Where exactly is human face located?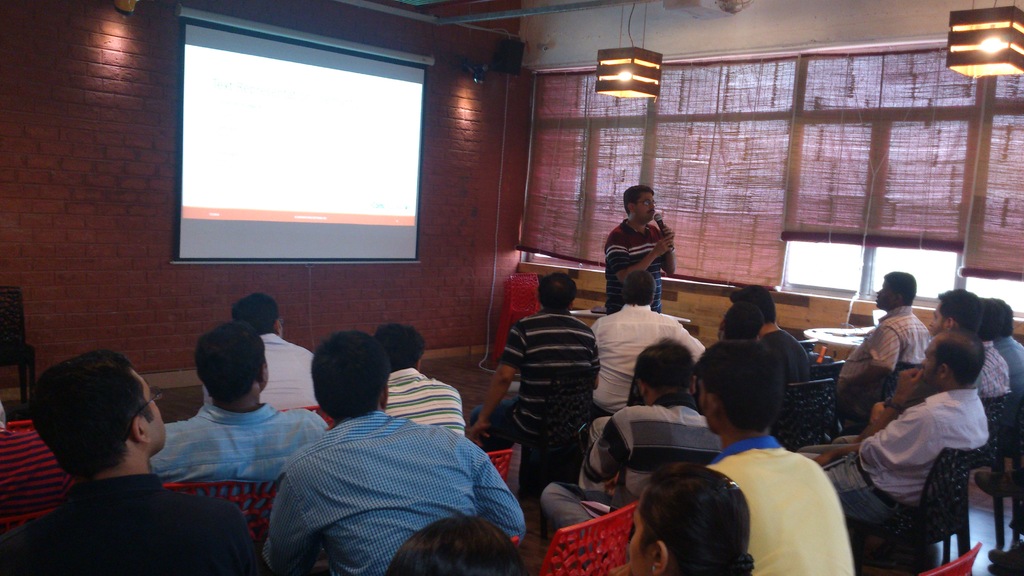
Its bounding box is l=141, t=374, r=165, b=444.
